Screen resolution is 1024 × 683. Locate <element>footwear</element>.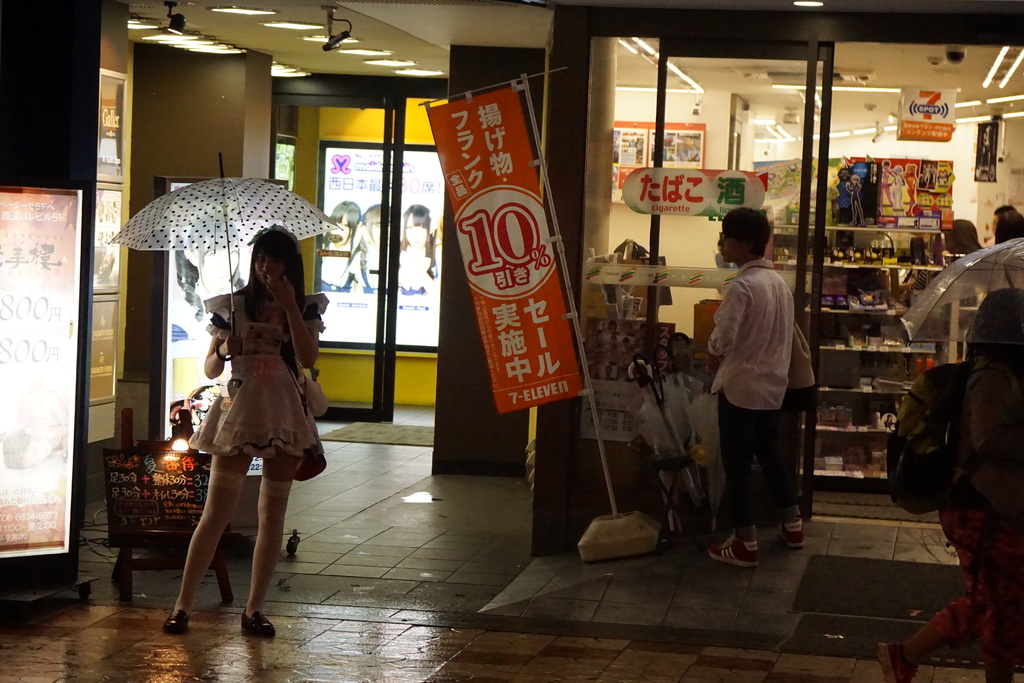
(708,528,756,570).
